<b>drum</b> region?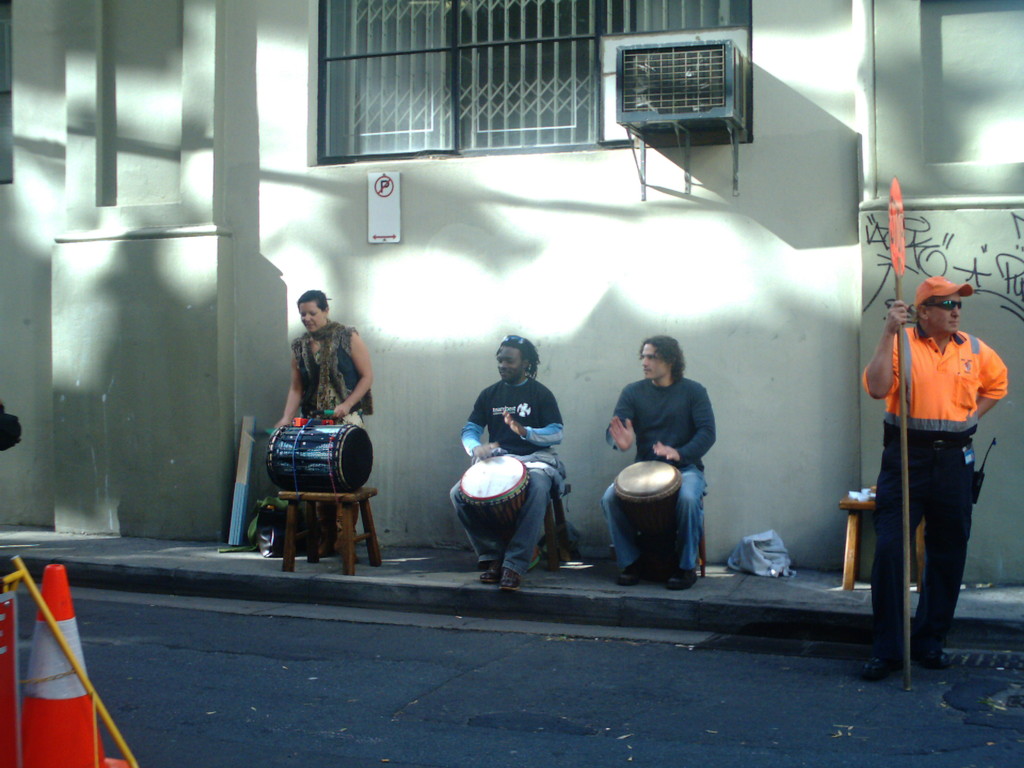
[left=460, top=452, right=544, bottom=573]
